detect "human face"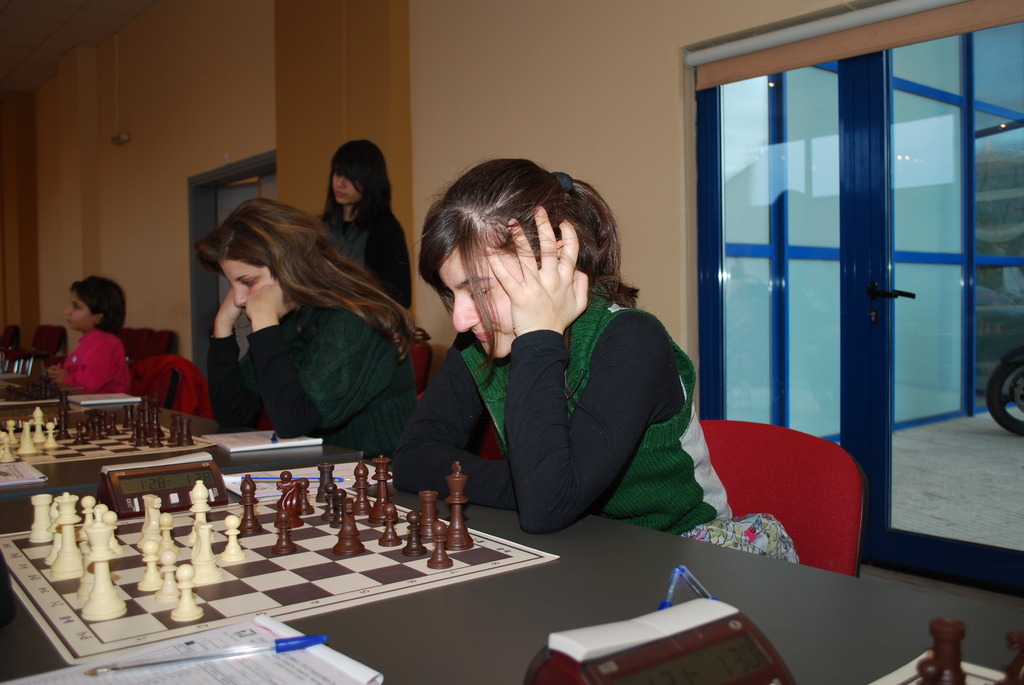
[left=332, top=166, right=358, bottom=205]
